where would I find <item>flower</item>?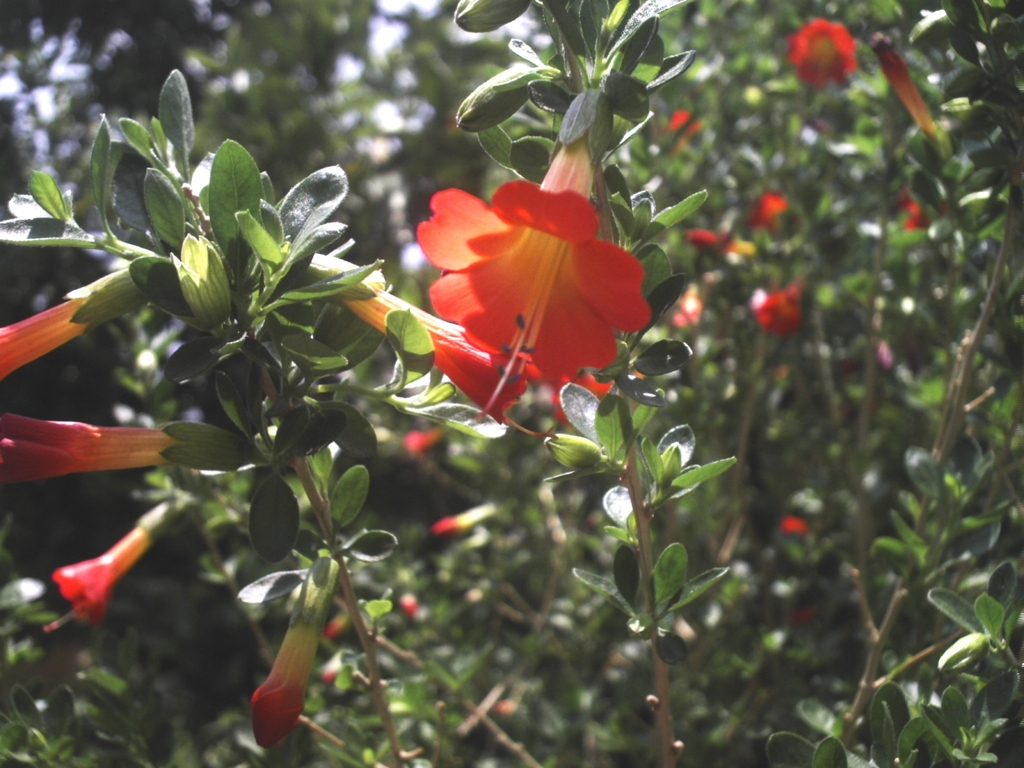
At bbox=(749, 267, 810, 340).
